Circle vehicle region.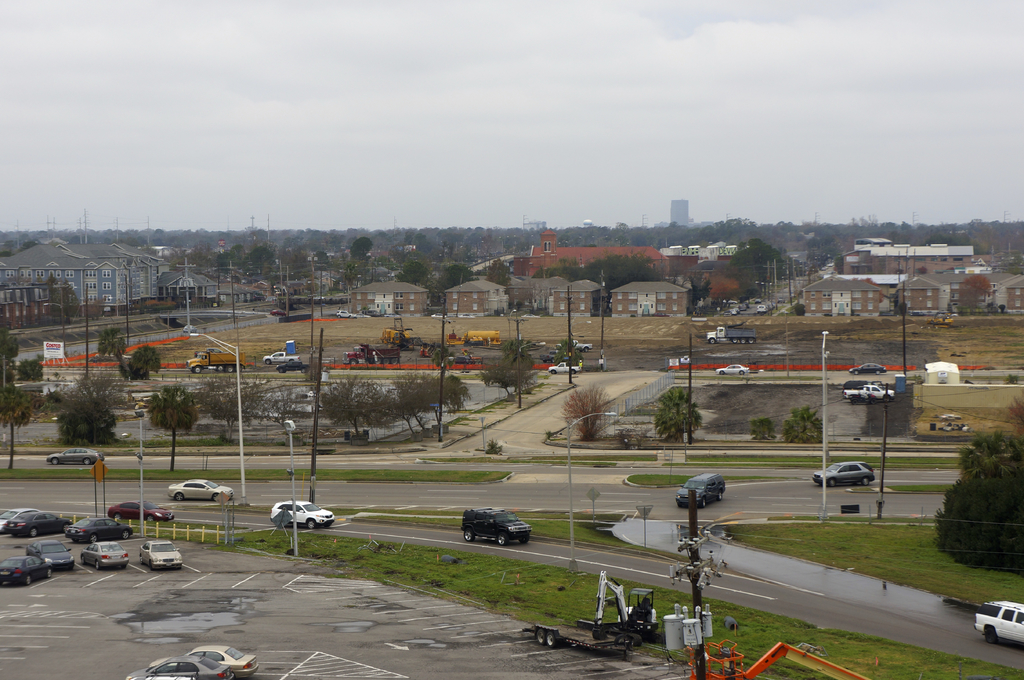
Region: rect(817, 460, 876, 490).
